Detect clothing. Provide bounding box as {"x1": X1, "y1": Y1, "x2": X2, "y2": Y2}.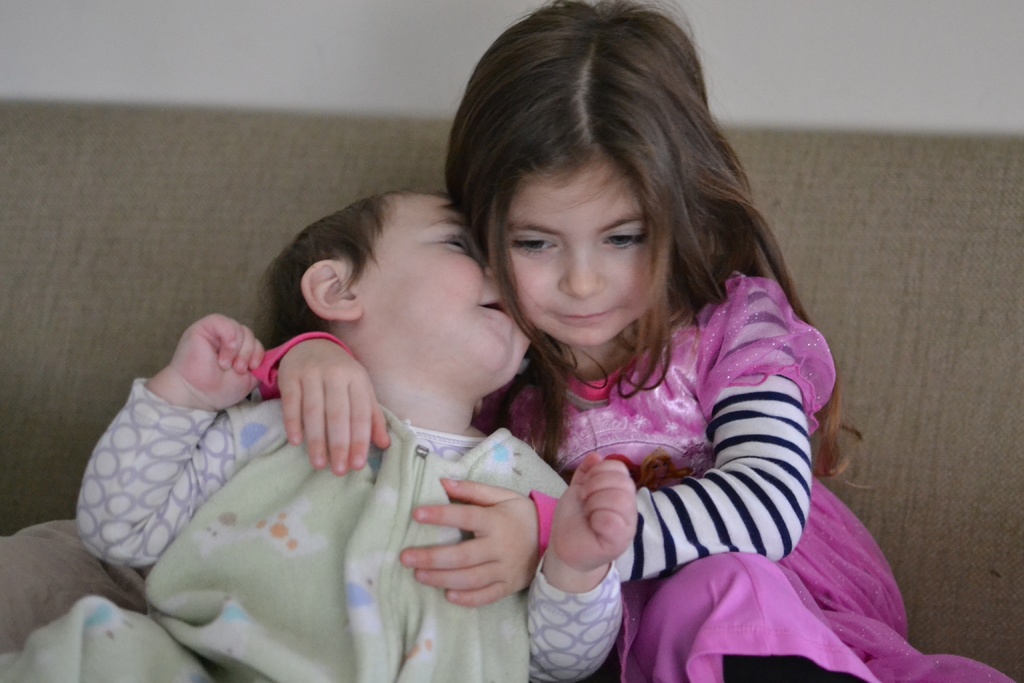
{"x1": 0, "y1": 374, "x2": 627, "y2": 682}.
